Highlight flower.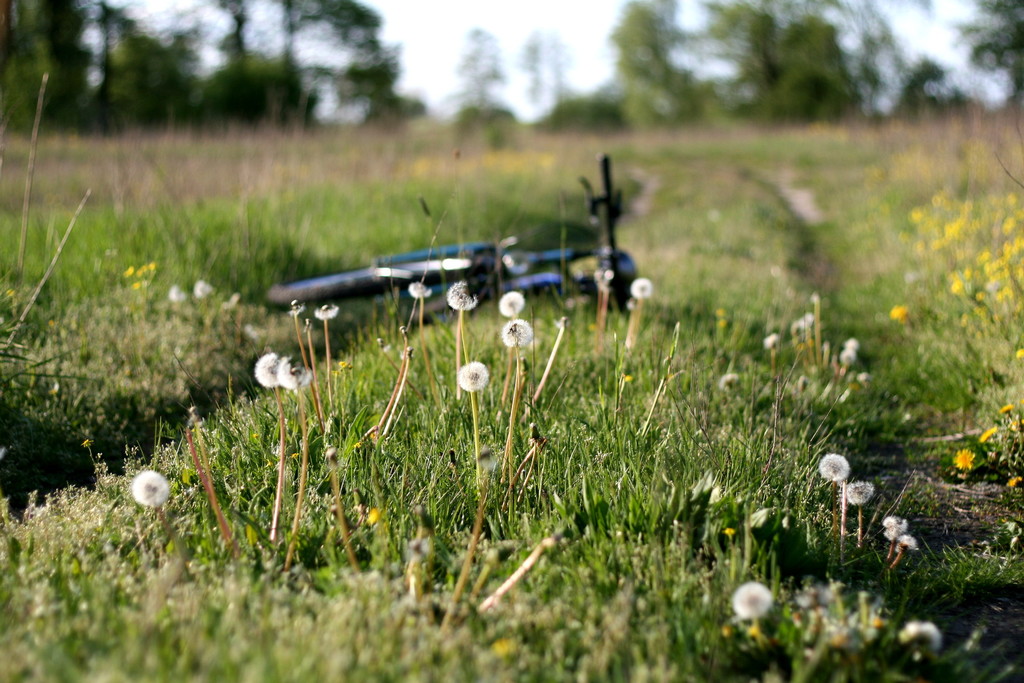
Highlighted region: select_region(721, 375, 739, 390).
